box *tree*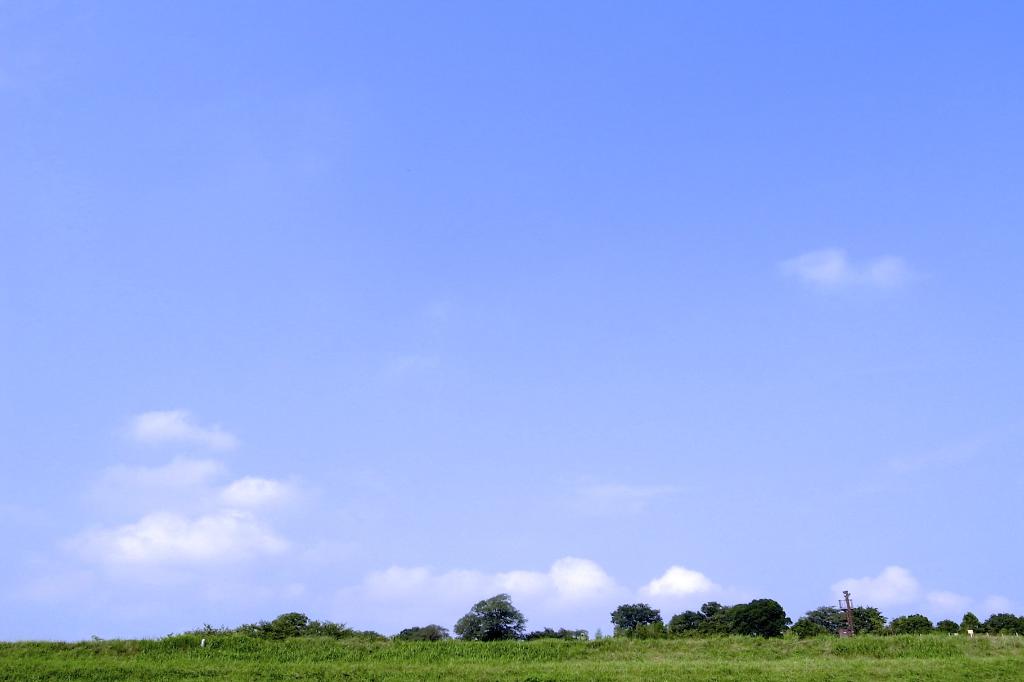
[x1=589, y1=626, x2=605, y2=641]
